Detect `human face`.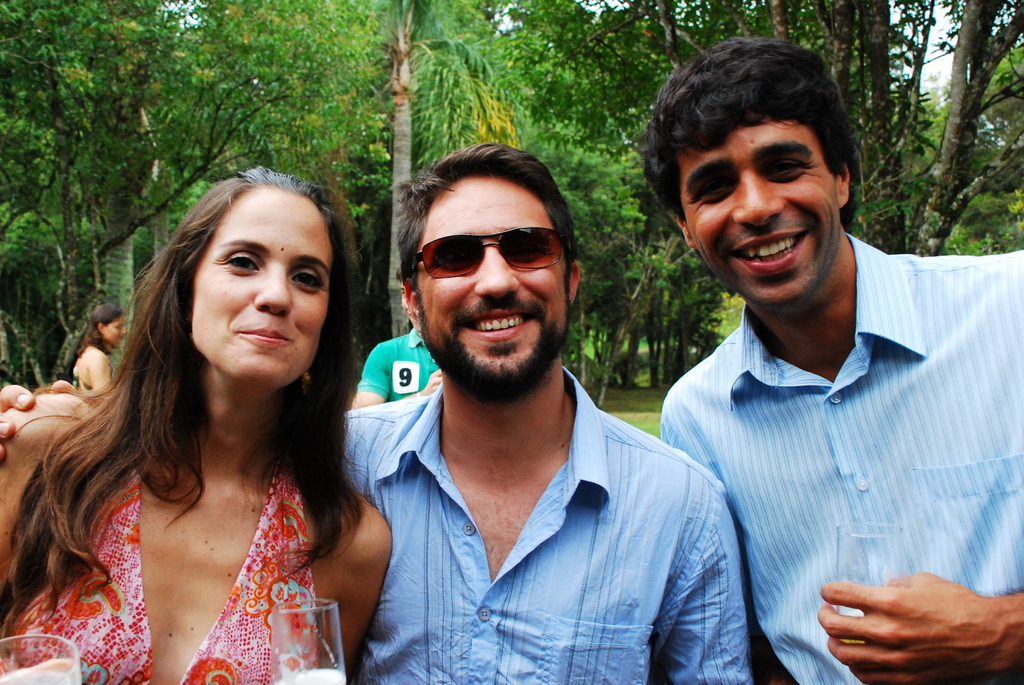
Detected at box(691, 117, 852, 309).
